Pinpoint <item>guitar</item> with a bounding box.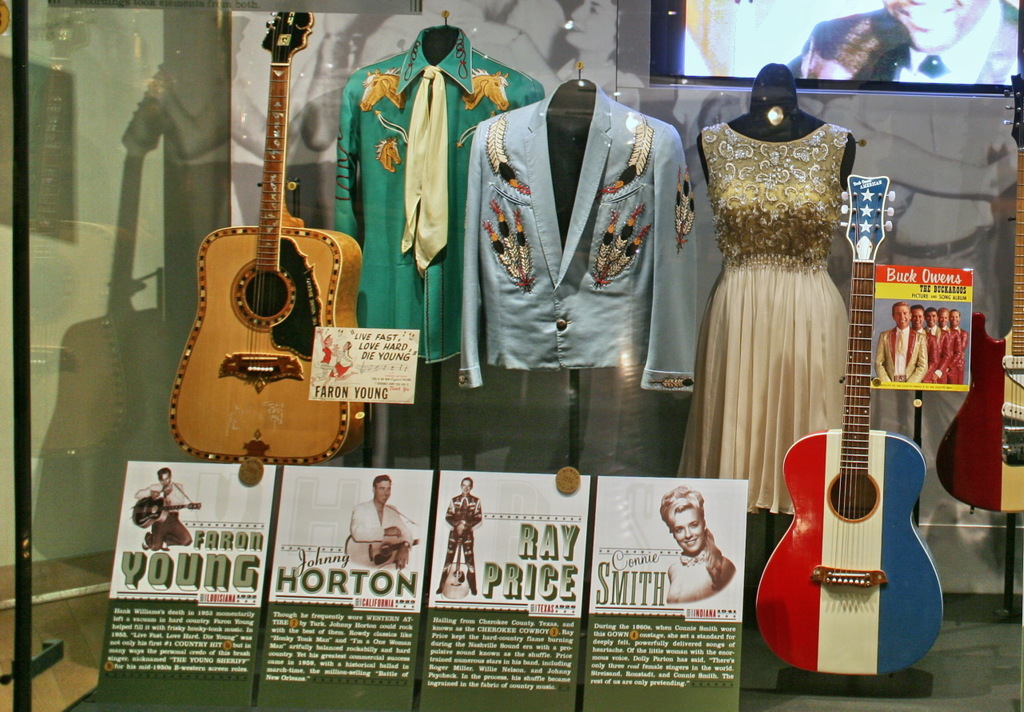
box(179, 30, 354, 454).
